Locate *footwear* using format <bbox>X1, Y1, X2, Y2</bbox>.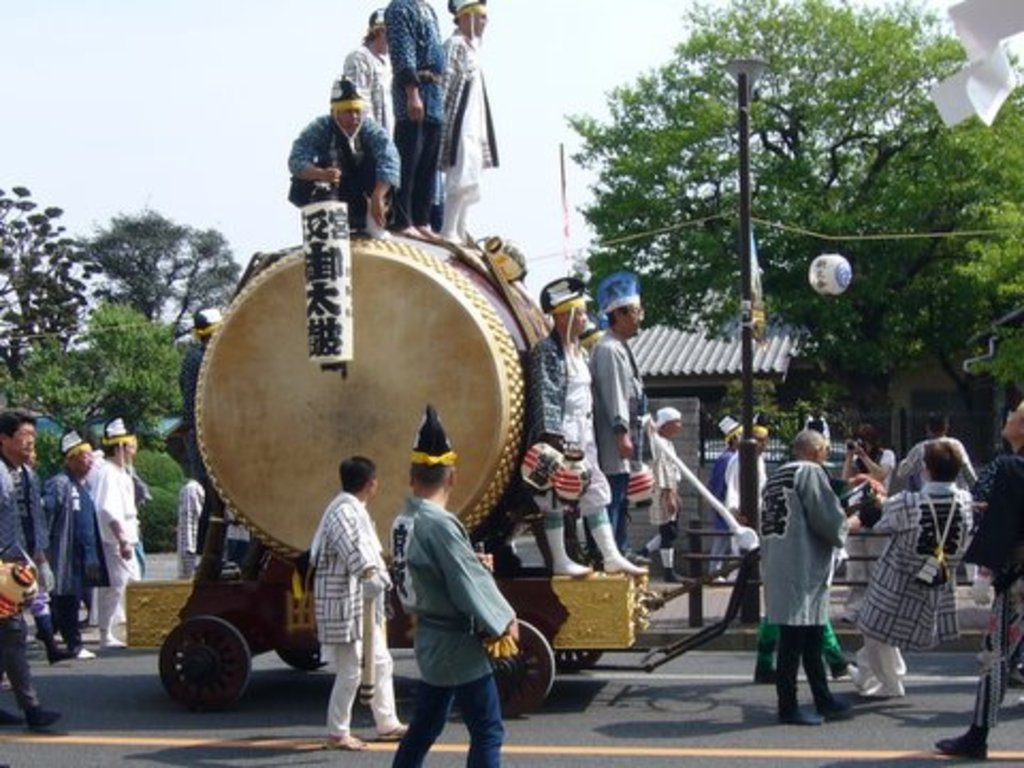
<bbox>380, 721, 407, 740</bbox>.
